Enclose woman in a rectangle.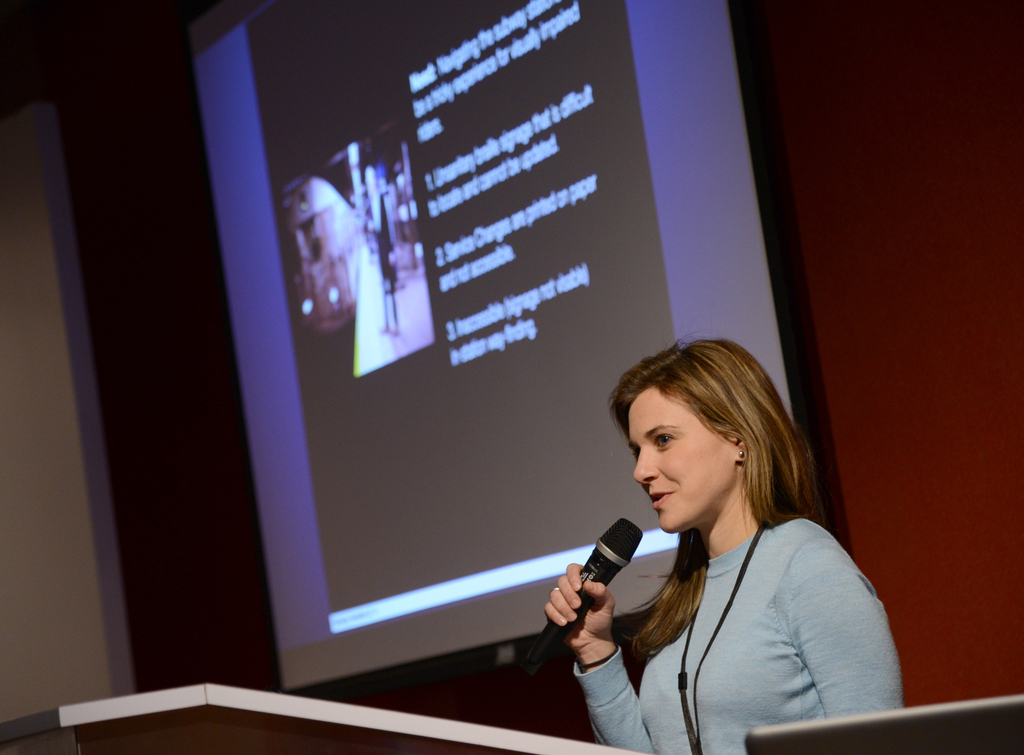
<region>543, 338, 894, 754</region>.
